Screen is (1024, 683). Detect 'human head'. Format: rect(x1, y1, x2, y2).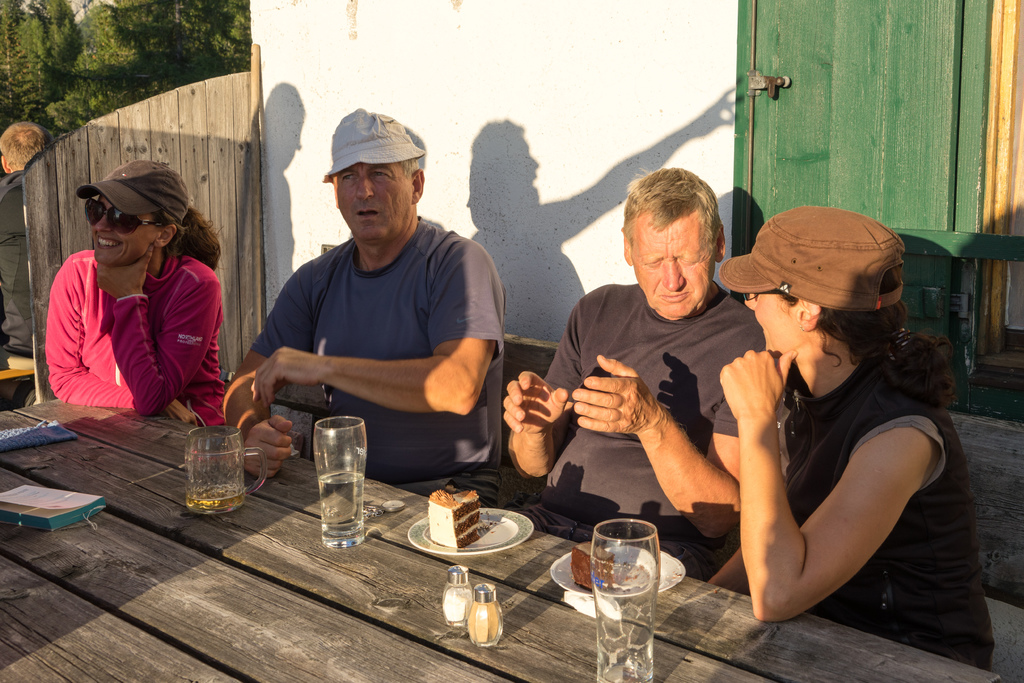
rect(741, 204, 899, 356).
